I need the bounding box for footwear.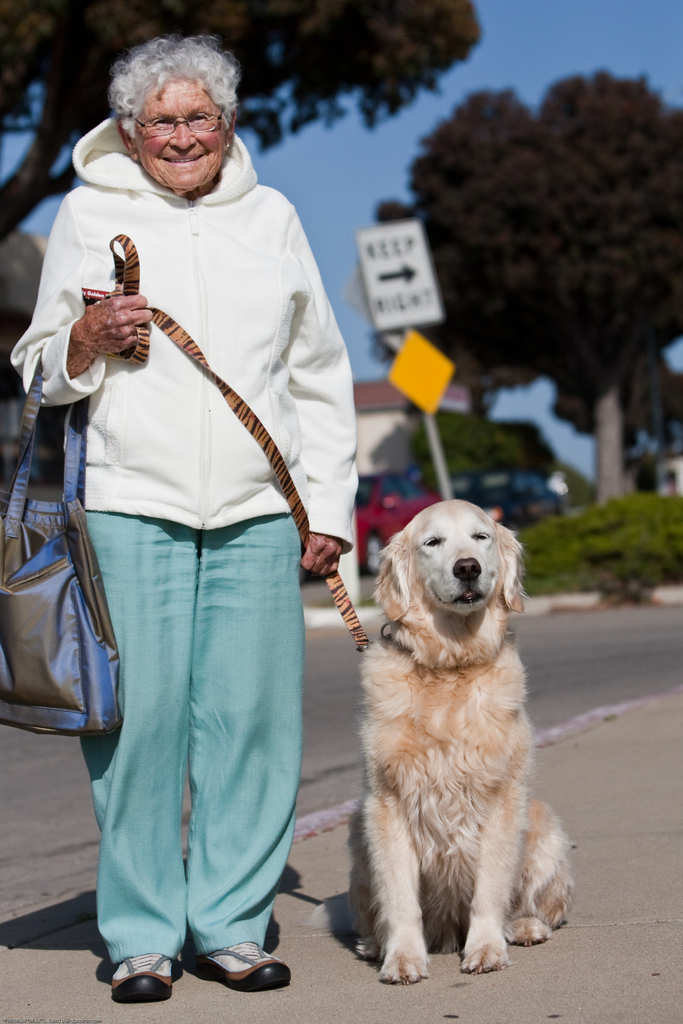
Here it is: [left=110, top=949, right=181, bottom=1011].
